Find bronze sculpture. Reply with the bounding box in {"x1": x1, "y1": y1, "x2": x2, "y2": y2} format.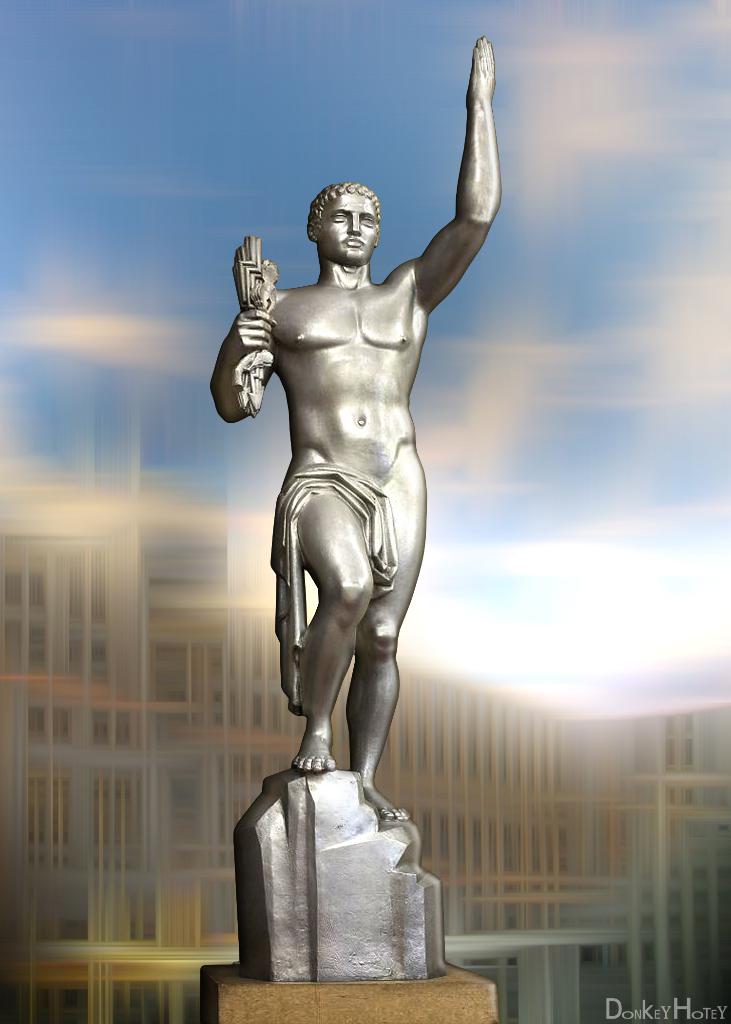
{"x1": 187, "y1": 106, "x2": 492, "y2": 938}.
